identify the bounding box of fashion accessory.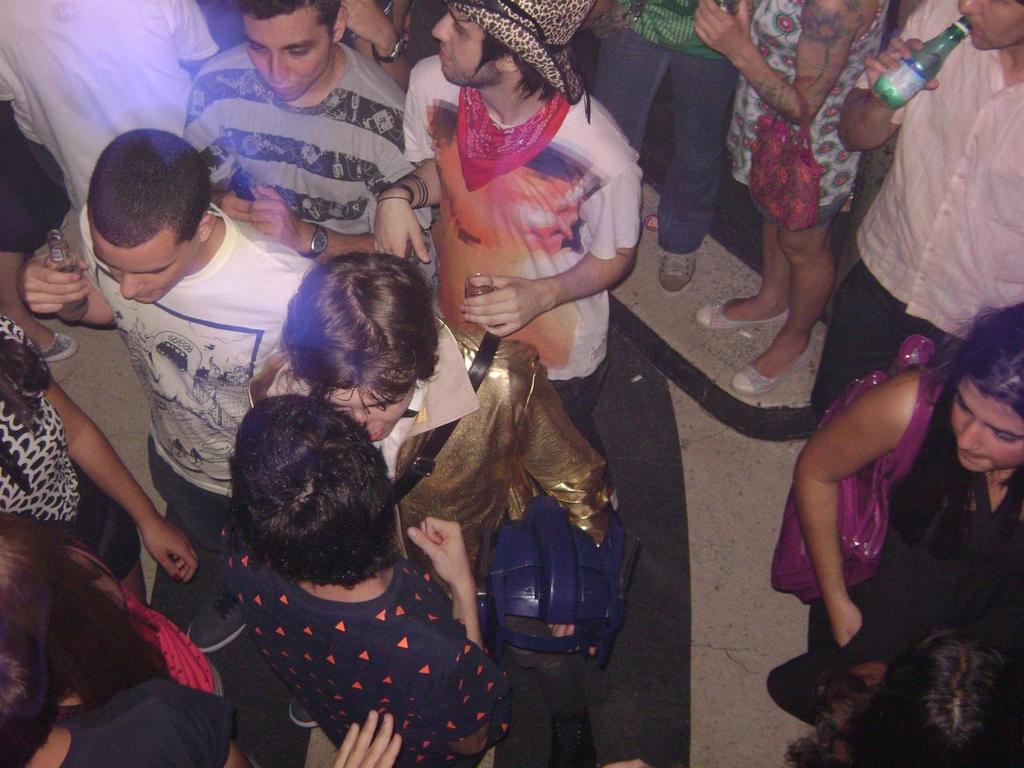
286:690:317:736.
